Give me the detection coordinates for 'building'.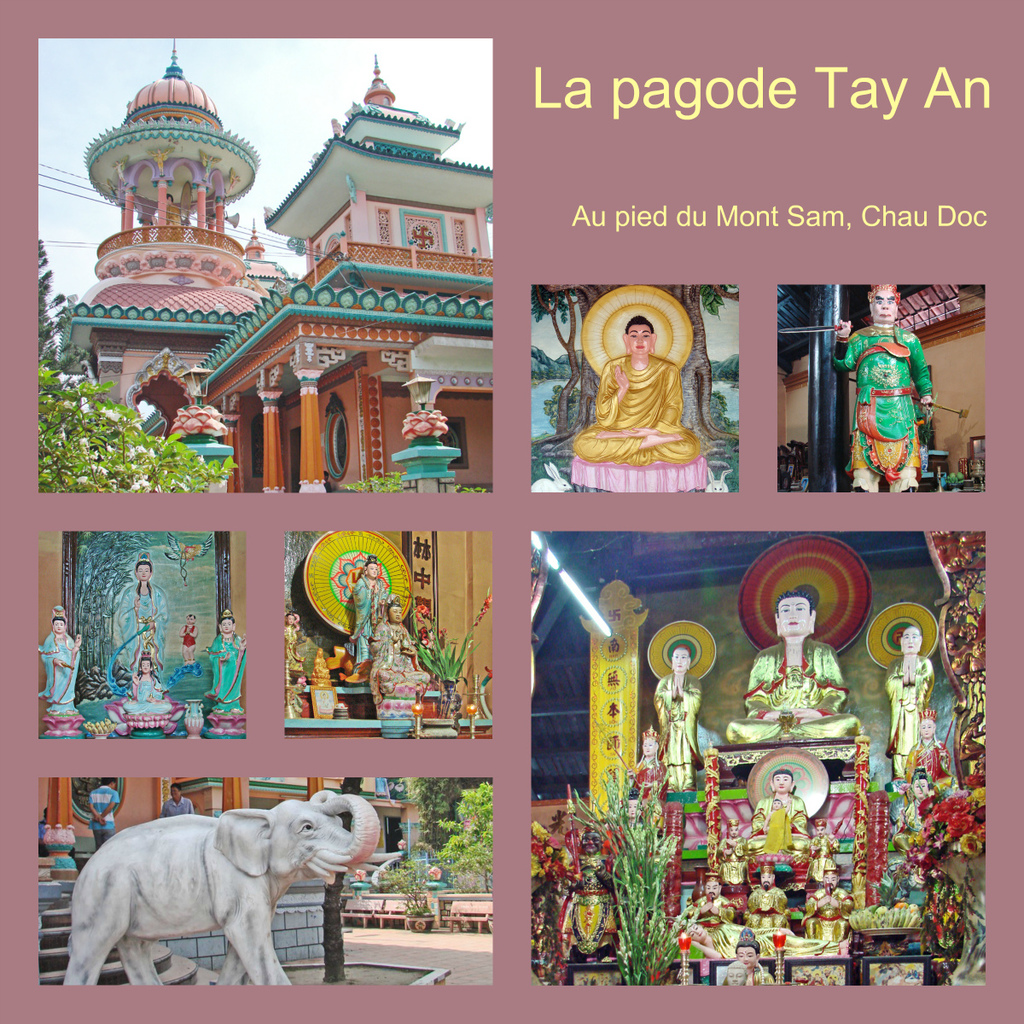
[43,535,240,742].
